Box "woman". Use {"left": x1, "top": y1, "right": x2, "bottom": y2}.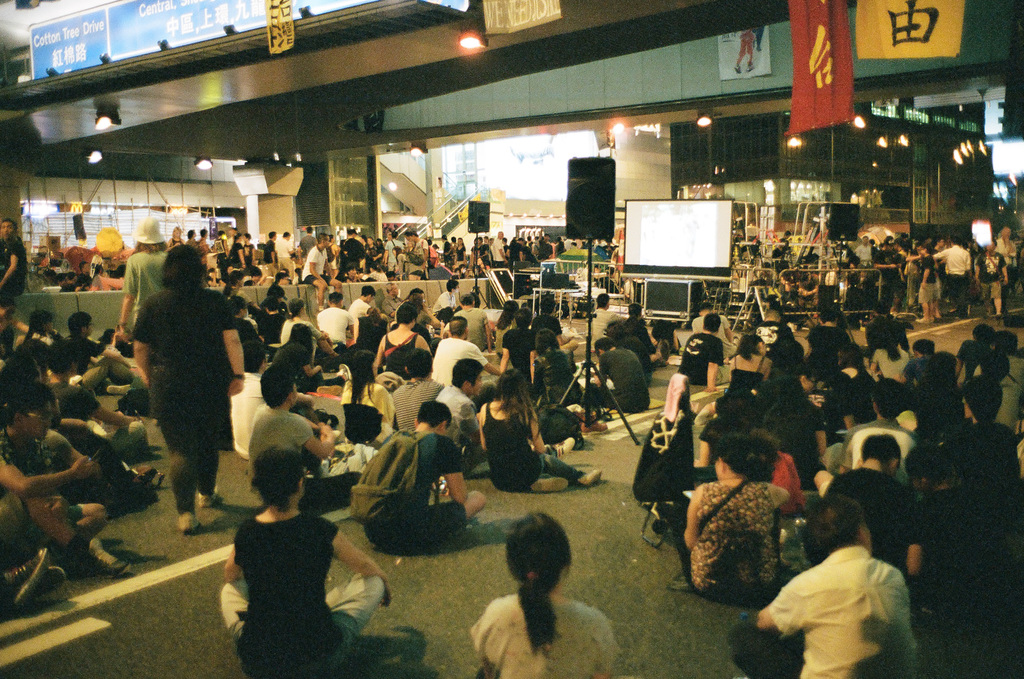
{"left": 340, "top": 351, "right": 398, "bottom": 443}.
